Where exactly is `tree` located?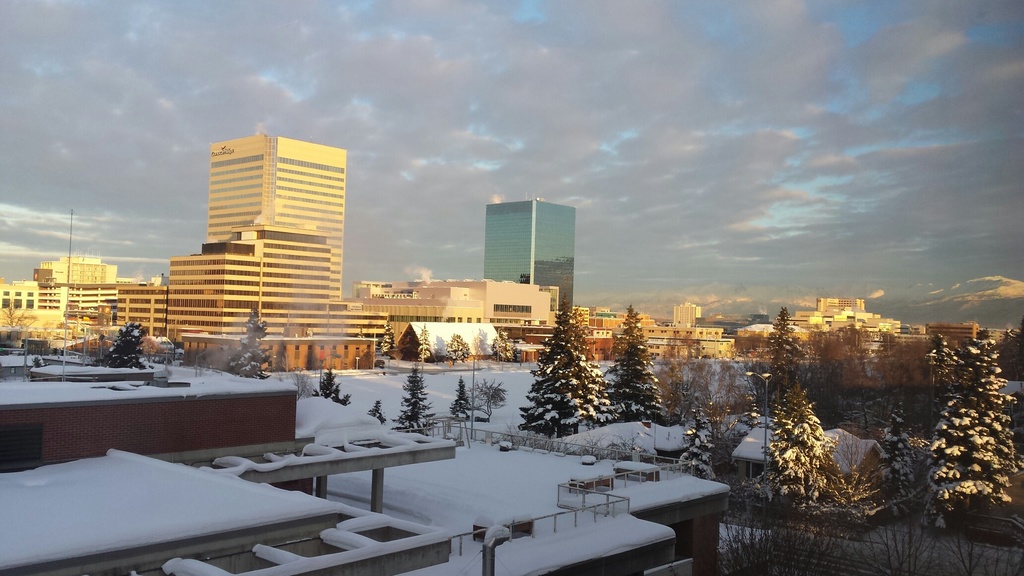
Its bounding box is box(527, 300, 611, 444).
